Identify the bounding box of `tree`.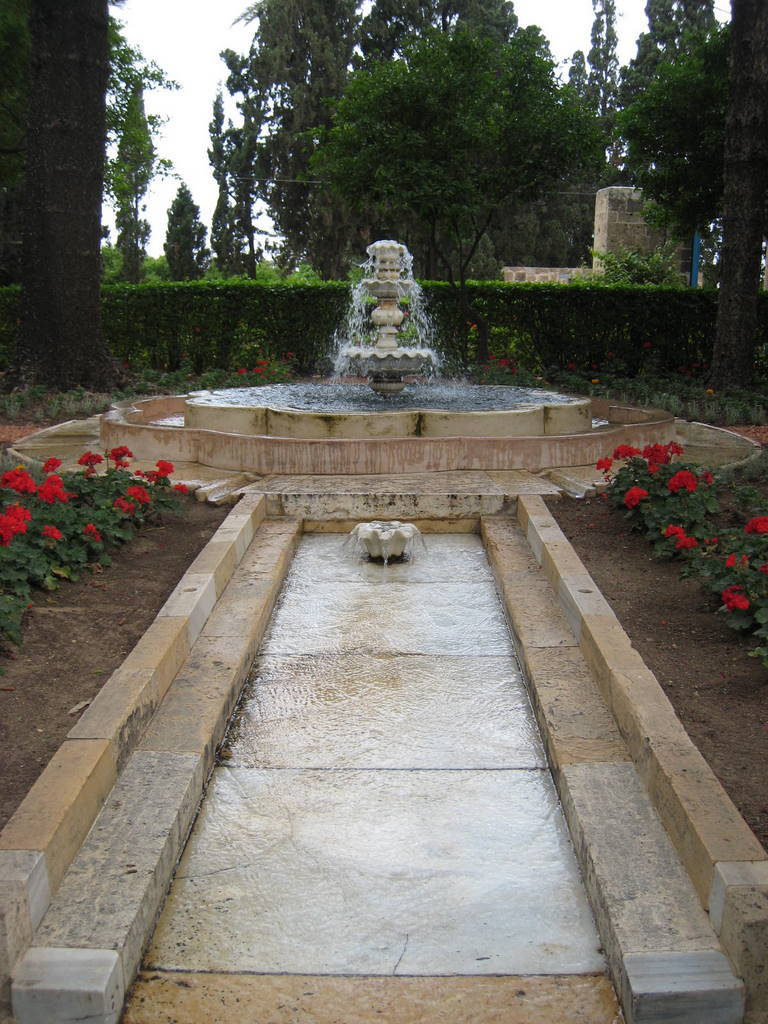
674 0 713 62.
